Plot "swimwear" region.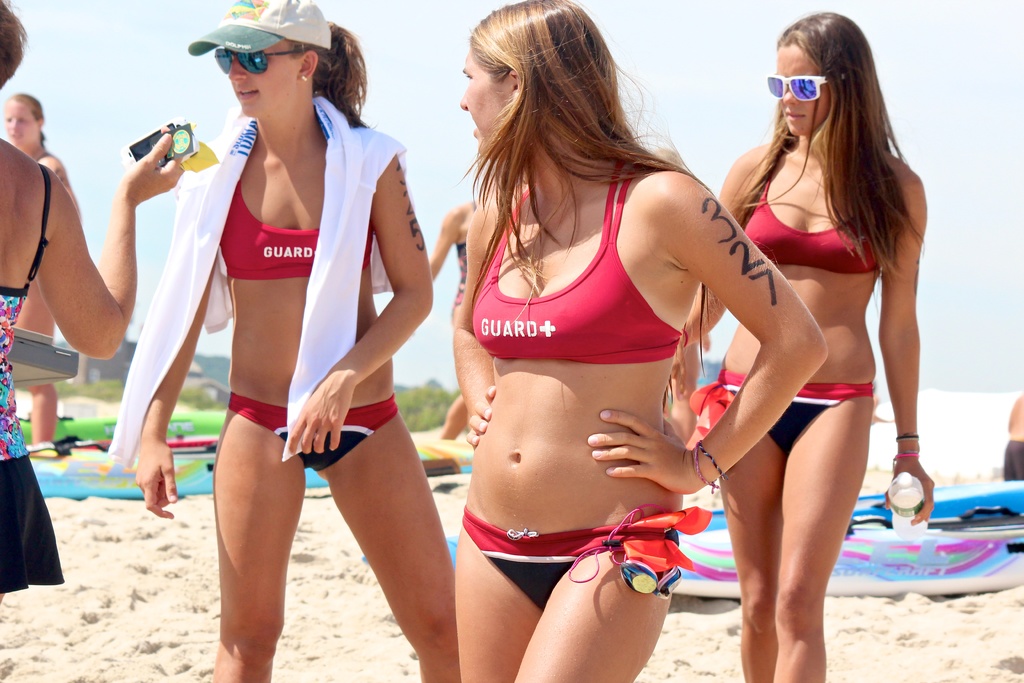
Plotted at pyautogui.locateOnScreen(451, 244, 467, 323).
